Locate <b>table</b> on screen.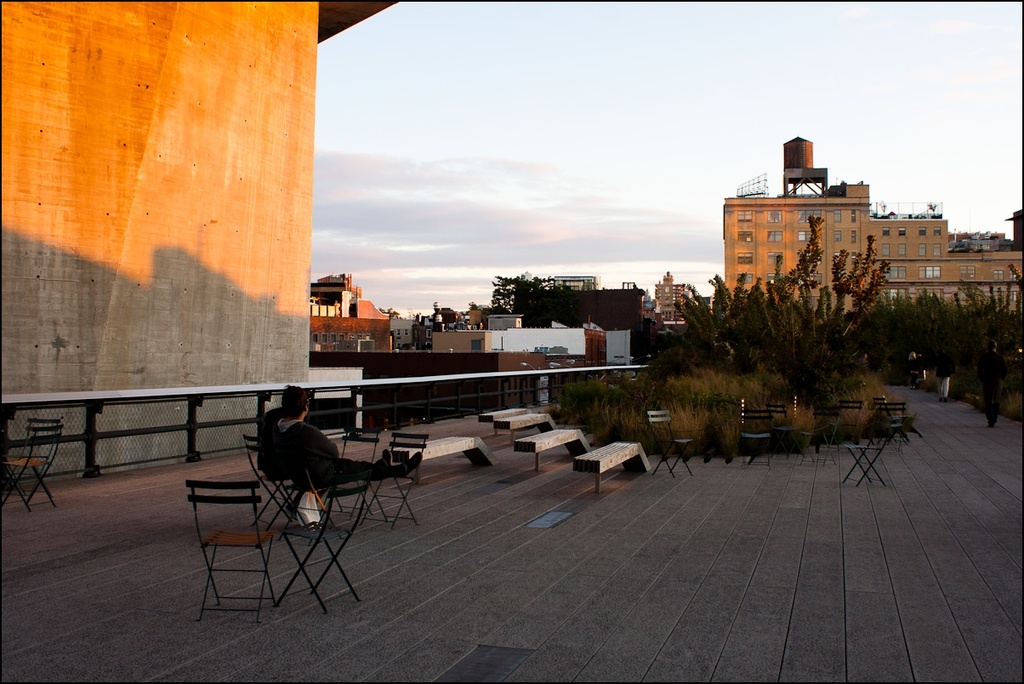
On screen at (x1=161, y1=443, x2=418, y2=605).
